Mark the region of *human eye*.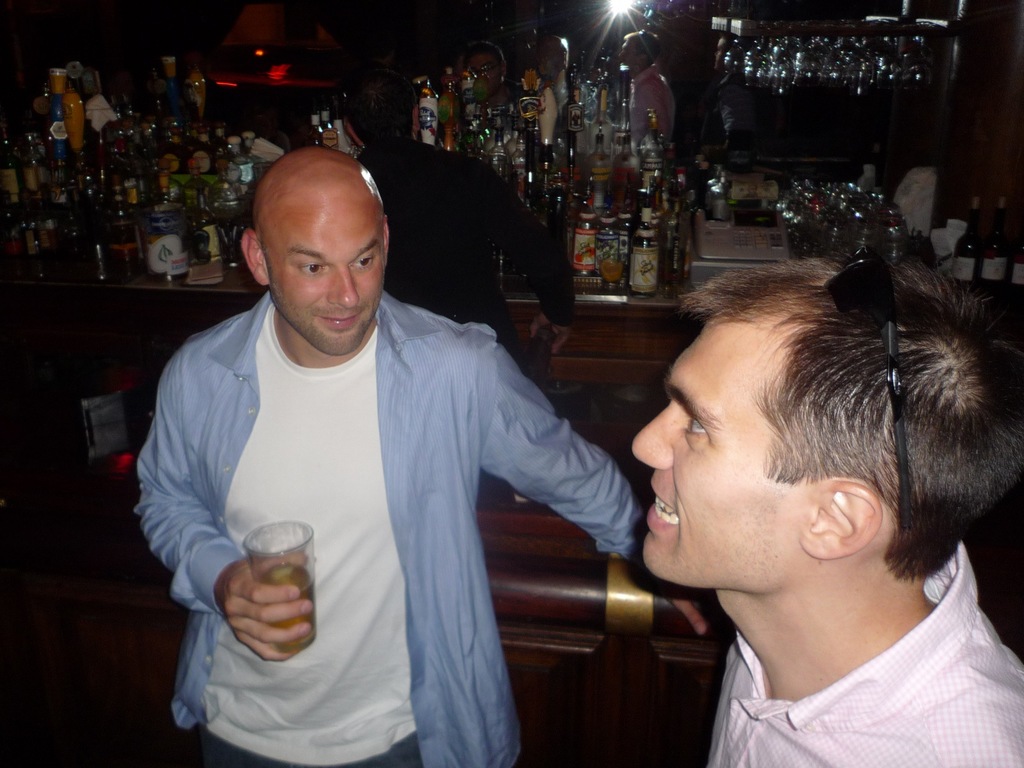
Region: <box>349,251,376,271</box>.
